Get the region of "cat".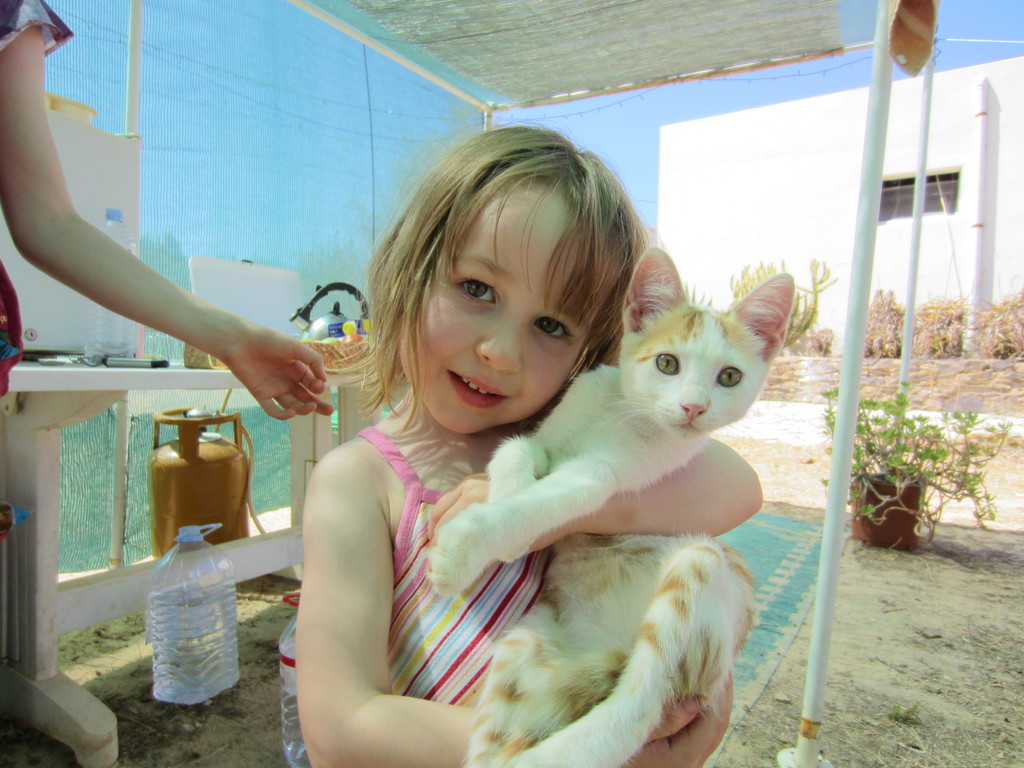
select_region(420, 244, 790, 767).
